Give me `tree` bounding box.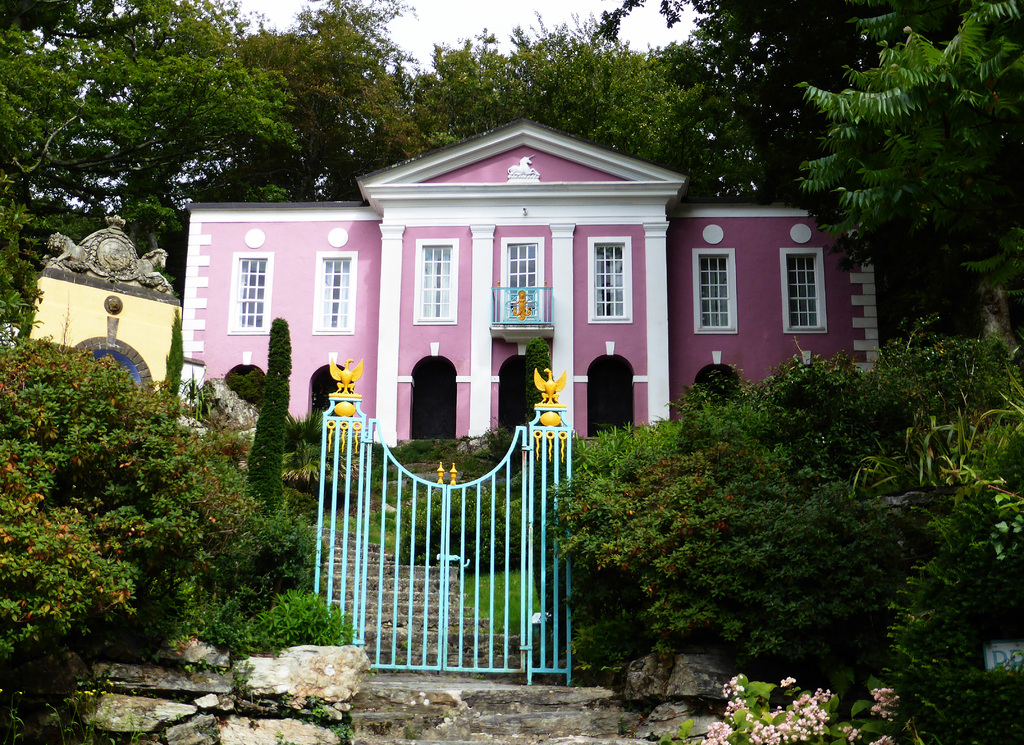
select_region(367, 0, 728, 184).
